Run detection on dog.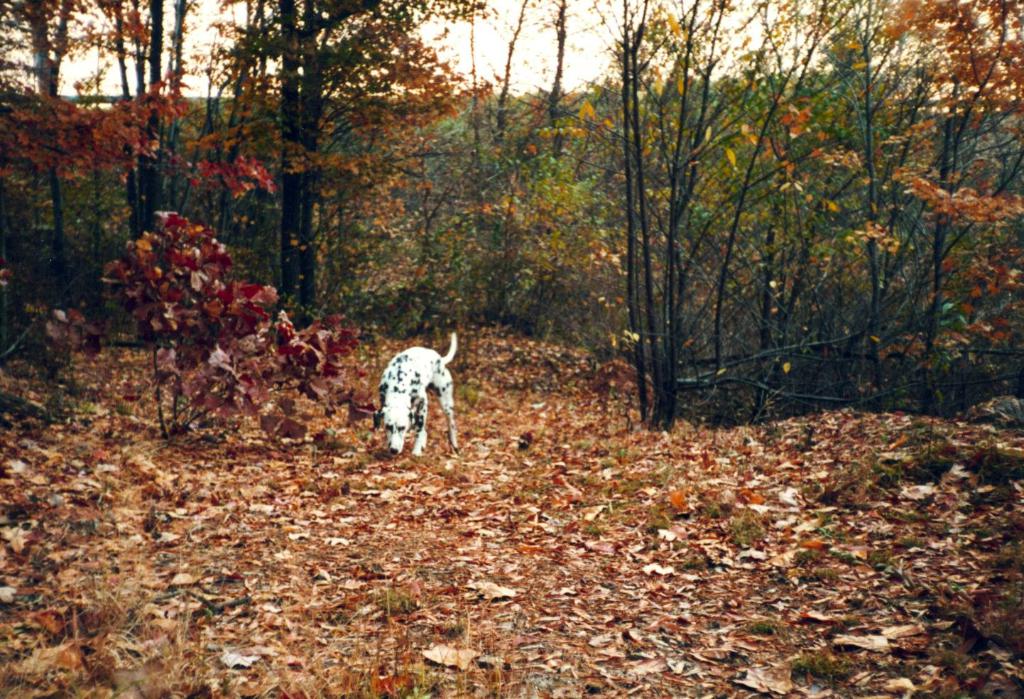
Result: (left=369, top=329, right=456, bottom=462).
